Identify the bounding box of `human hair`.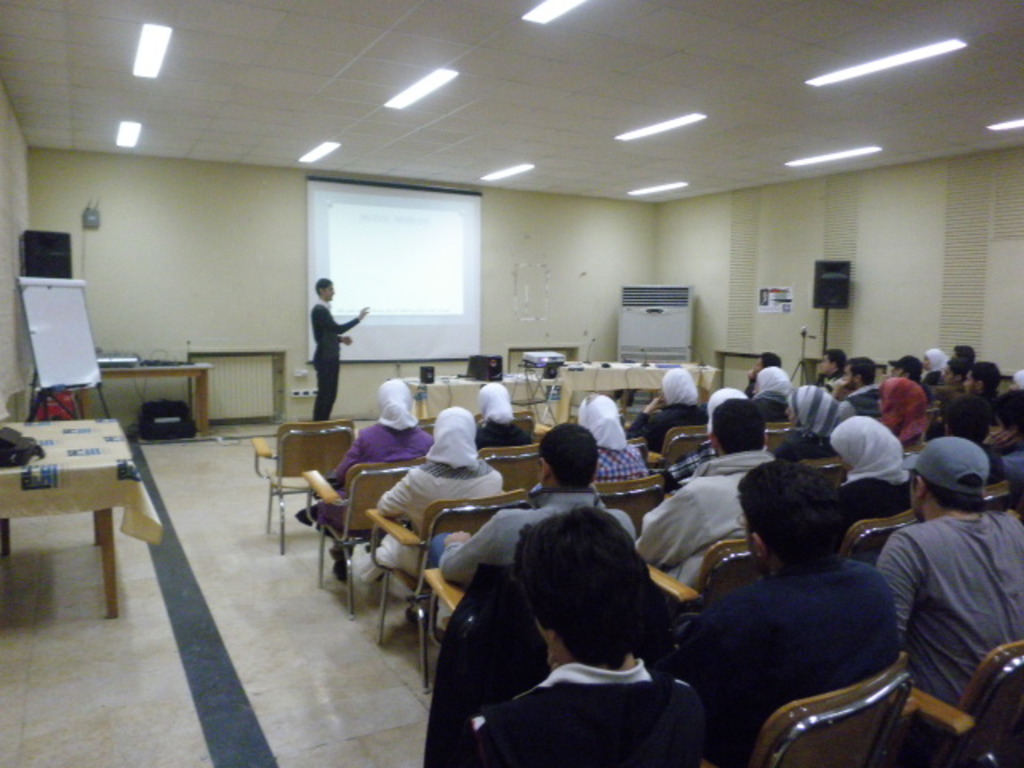
select_region(950, 355, 974, 373).
